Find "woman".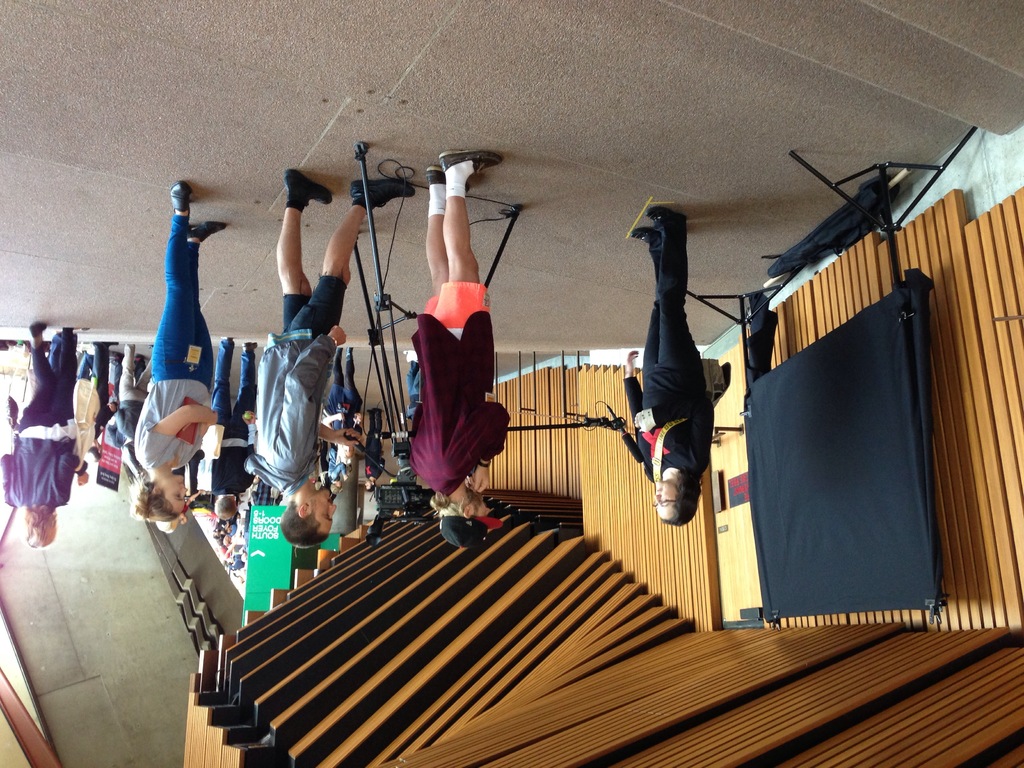
116/174/225/534.
